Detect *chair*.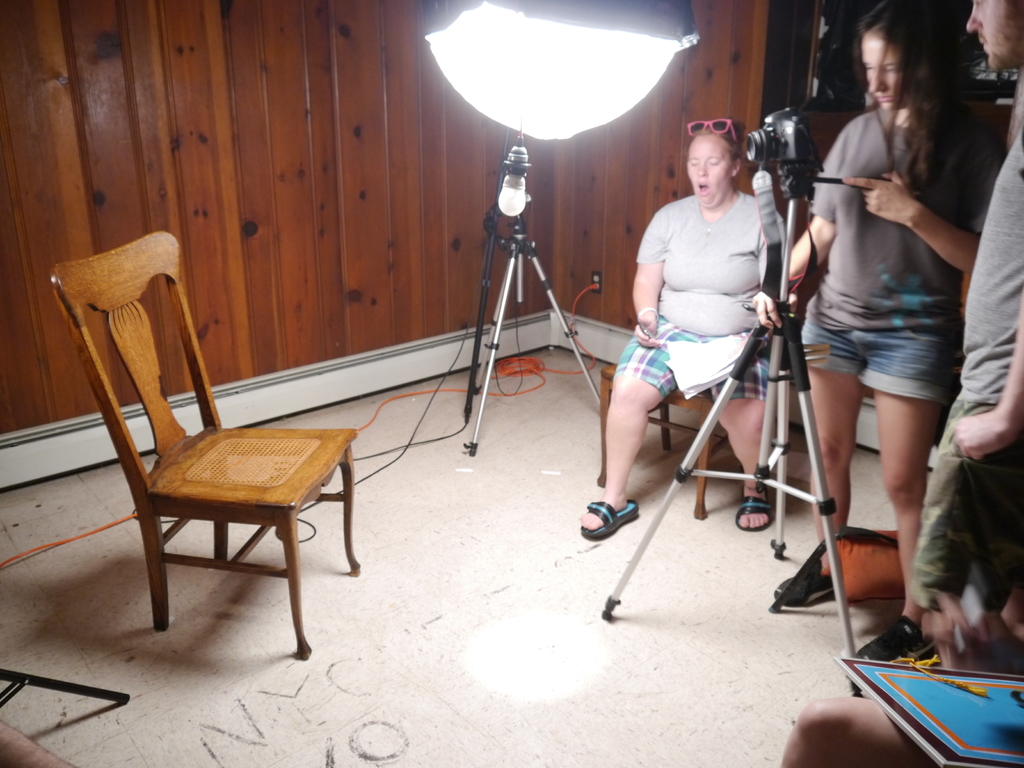
Detected at box(598, 352, 732, 524).
